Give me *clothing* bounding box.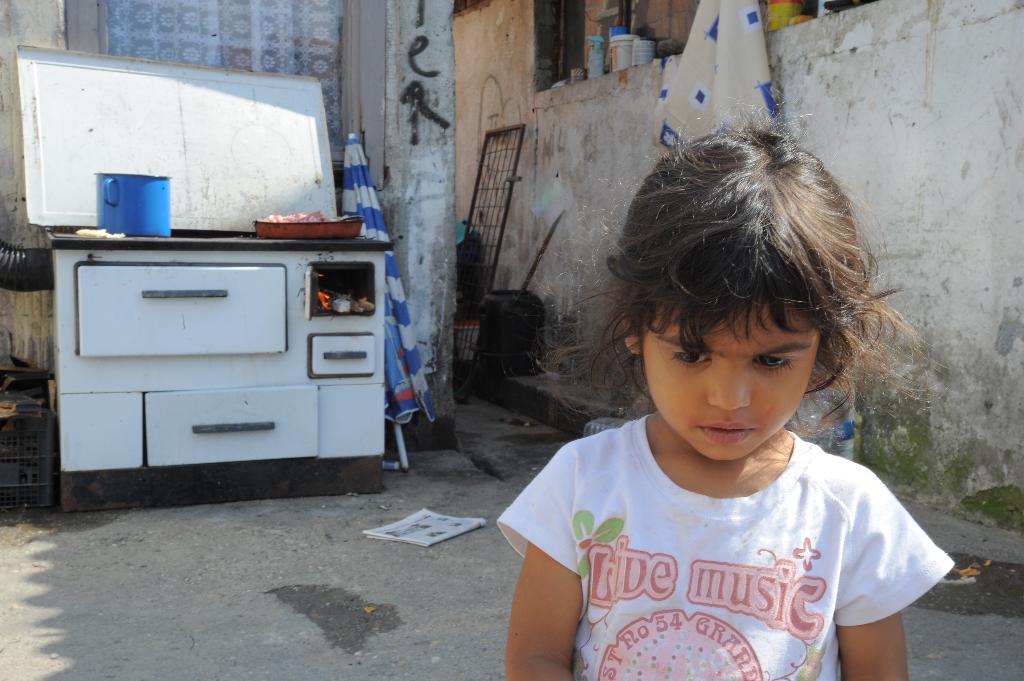
bbox=(495, 413, 954, 680).
